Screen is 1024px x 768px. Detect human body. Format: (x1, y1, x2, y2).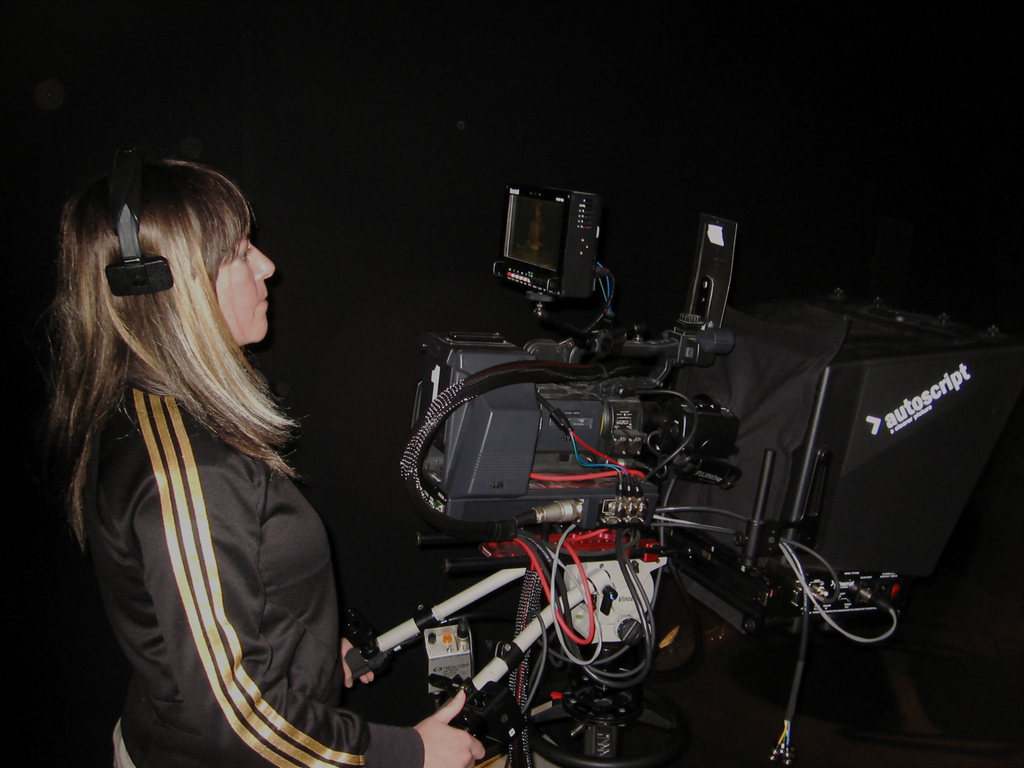
(15, 121, 361, 763).
